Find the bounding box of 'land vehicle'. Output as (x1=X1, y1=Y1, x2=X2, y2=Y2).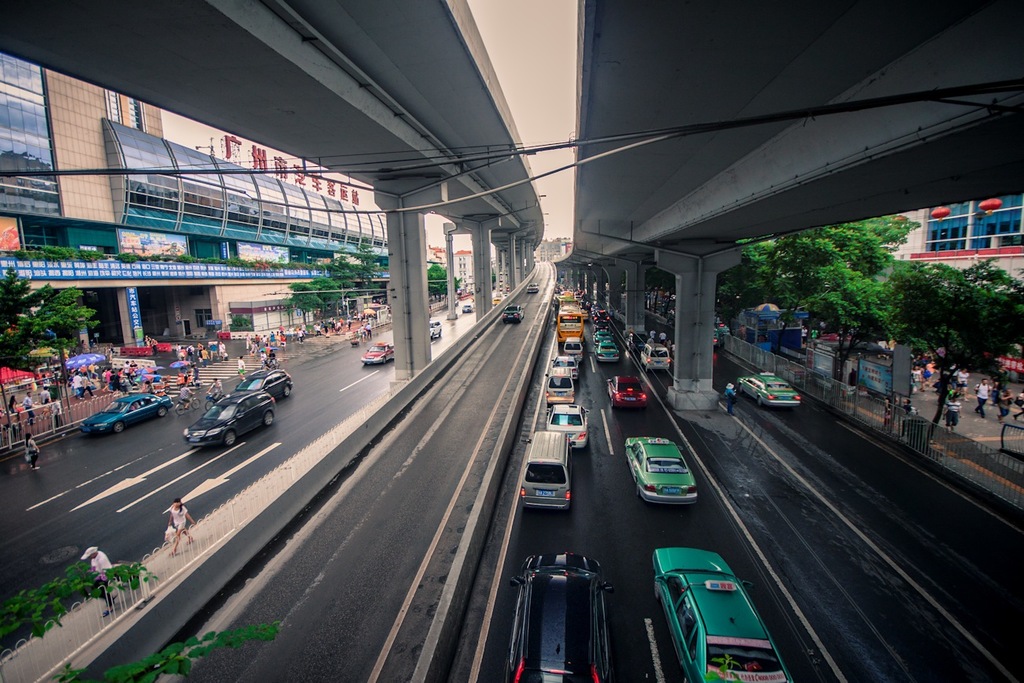
(x1=506, y1=309, x2=522, y2=321).
